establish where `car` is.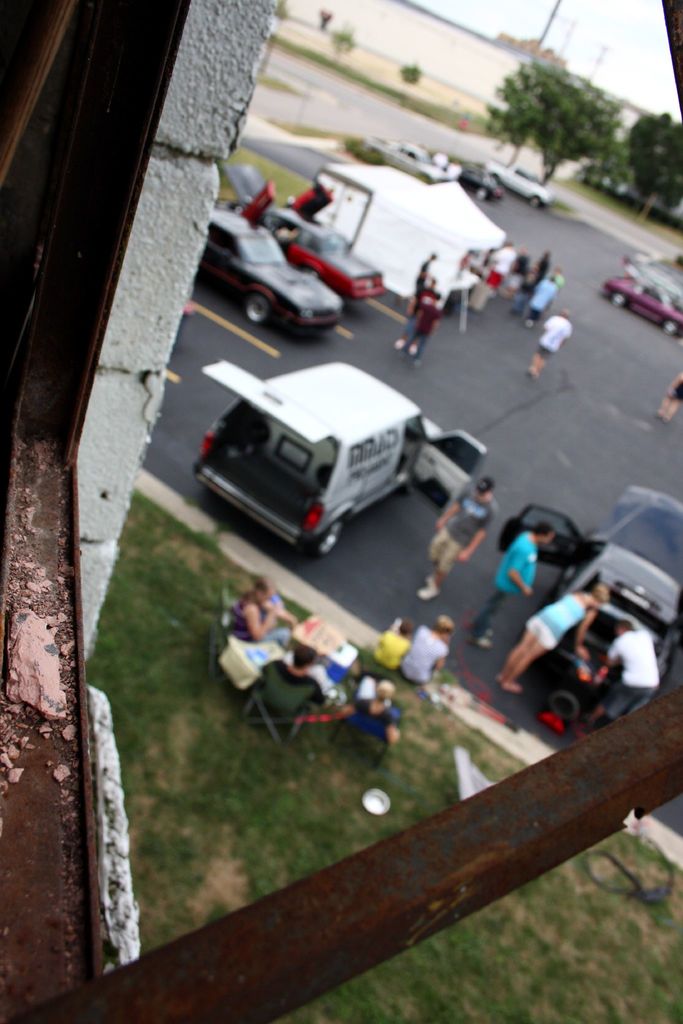
Established at [605,275,682,337].
